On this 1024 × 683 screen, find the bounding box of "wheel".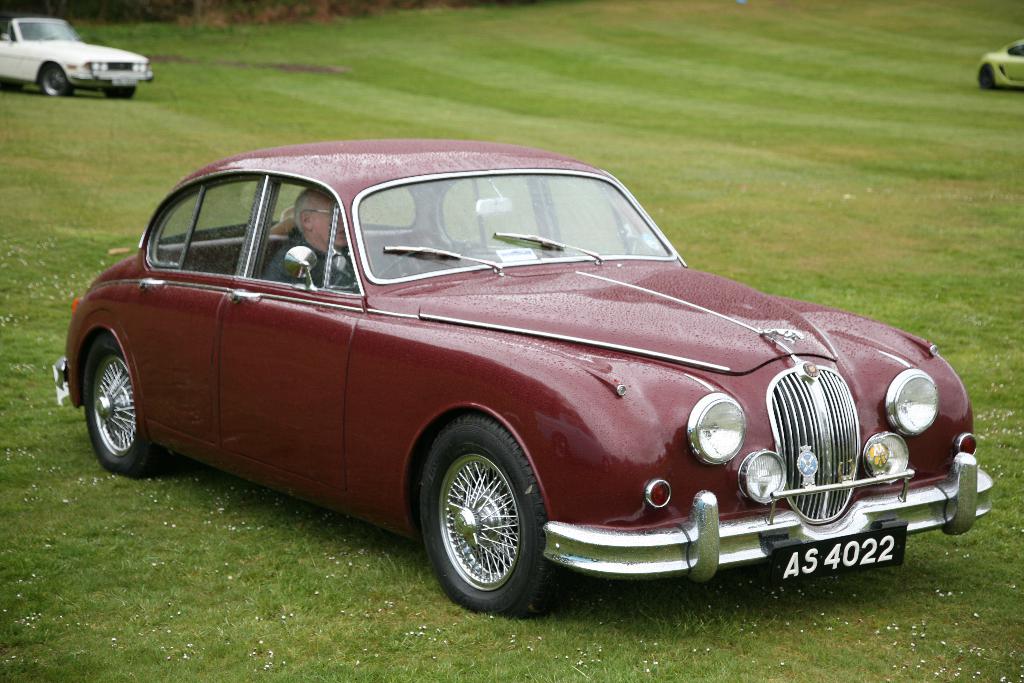
Bounding box: 376:251:448:277.
